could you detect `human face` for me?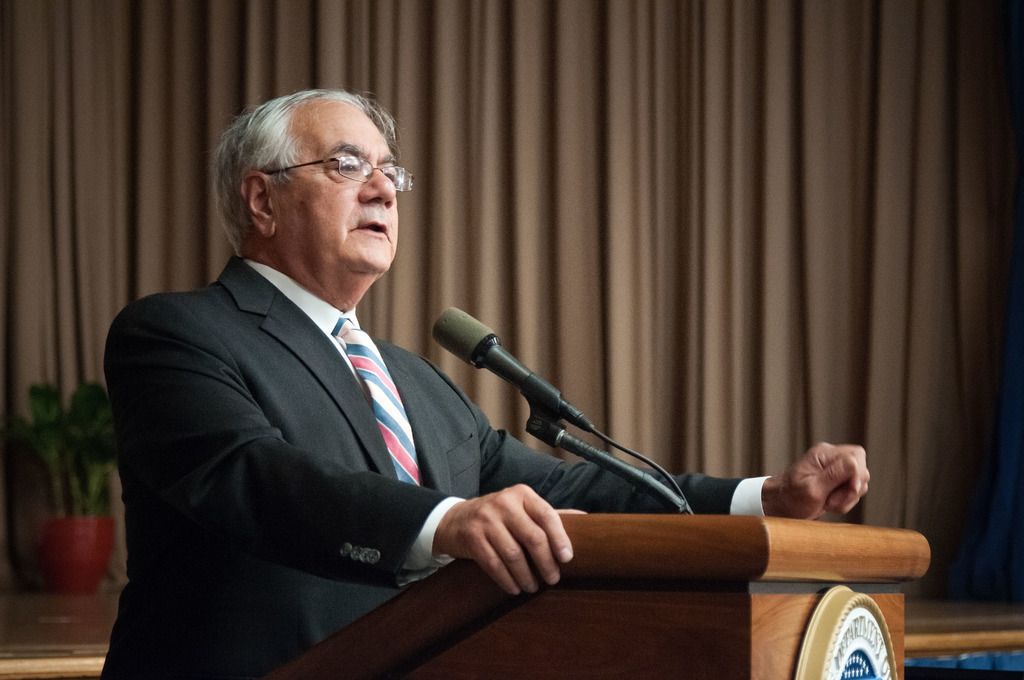
Detection result: bbox(275, 109, 400, 271).
